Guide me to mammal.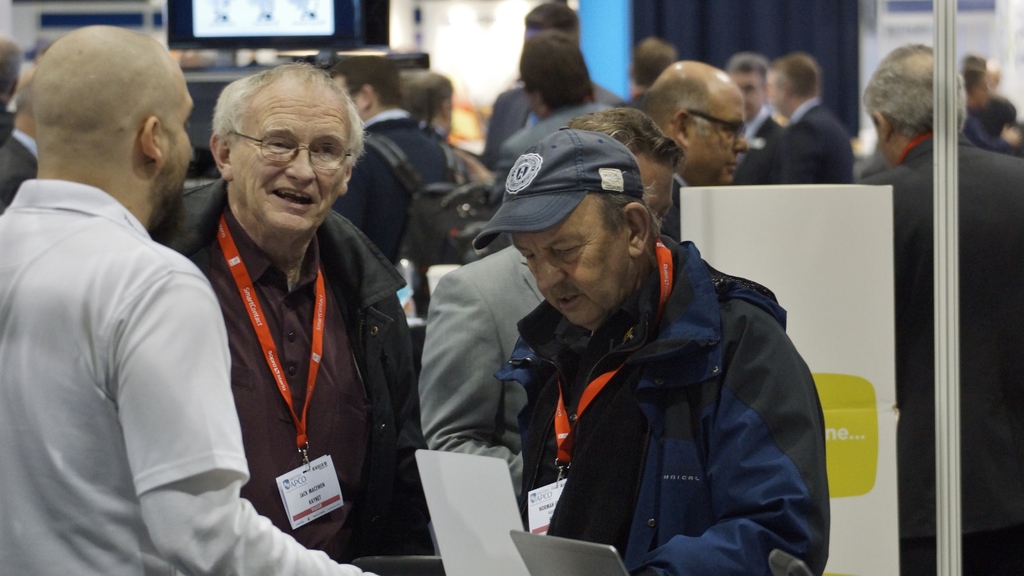
Guidance: bbox=[0, 37, 20, 141].
